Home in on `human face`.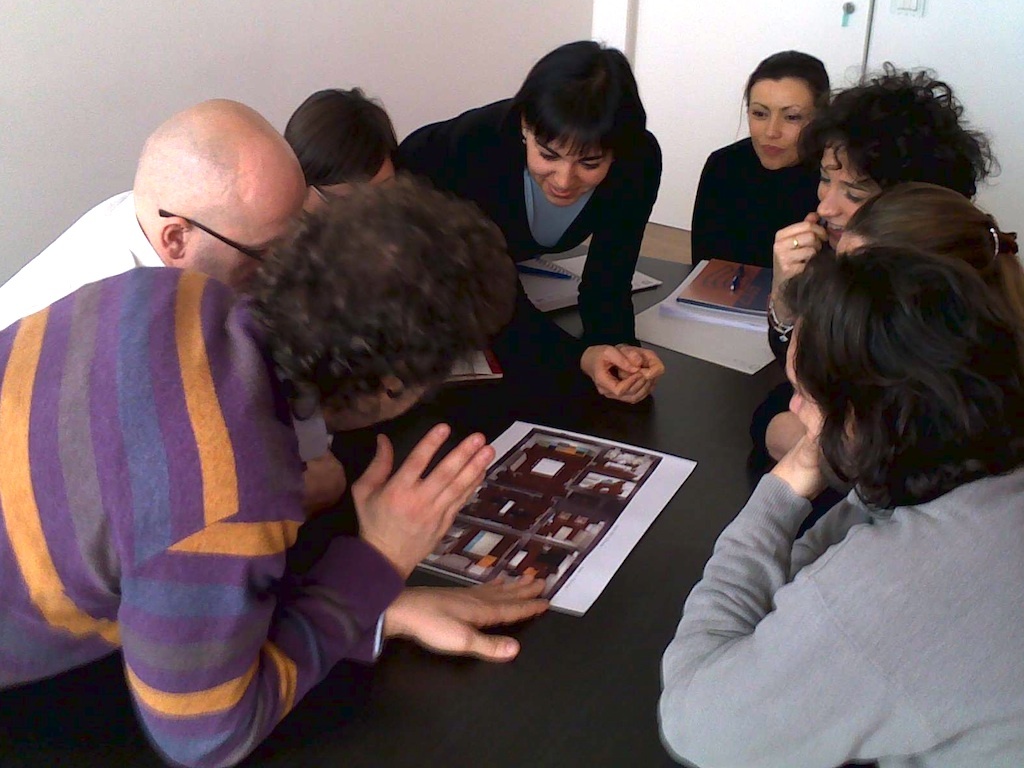
Homed in at (525,134,610,206).
